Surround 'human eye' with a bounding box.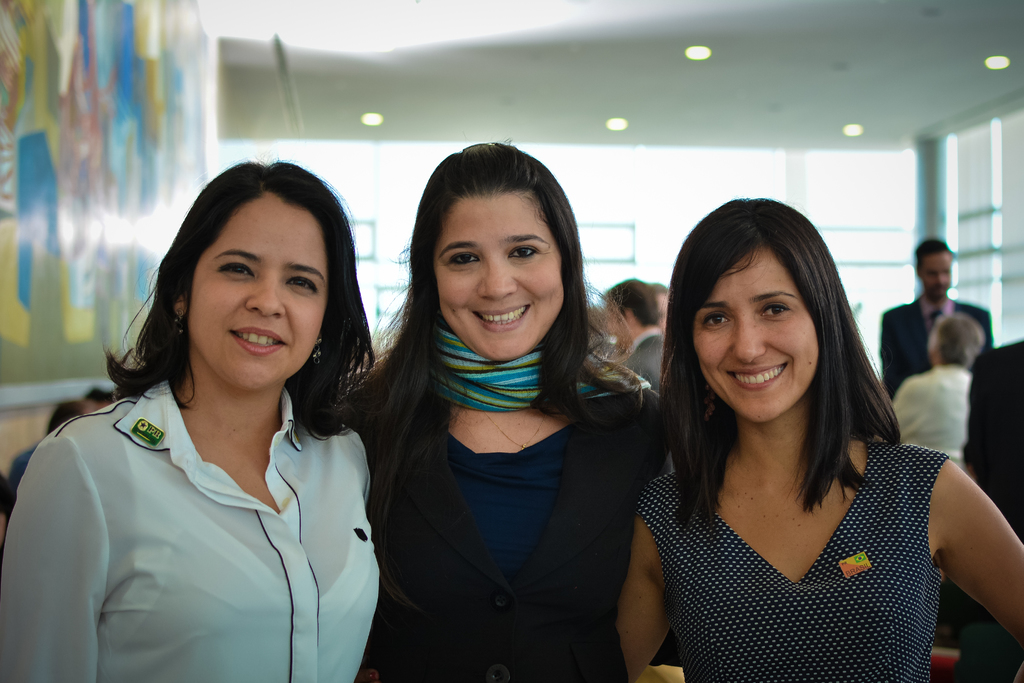
left=283, top=277, right=317, bottom=295.
